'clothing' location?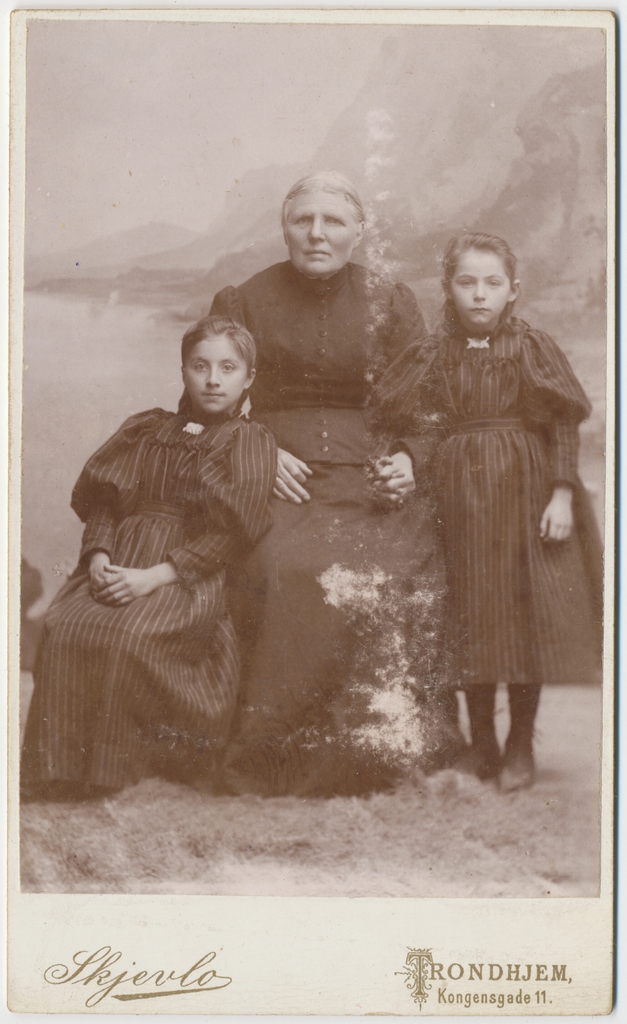
box=[20, 399, 274, 800]
